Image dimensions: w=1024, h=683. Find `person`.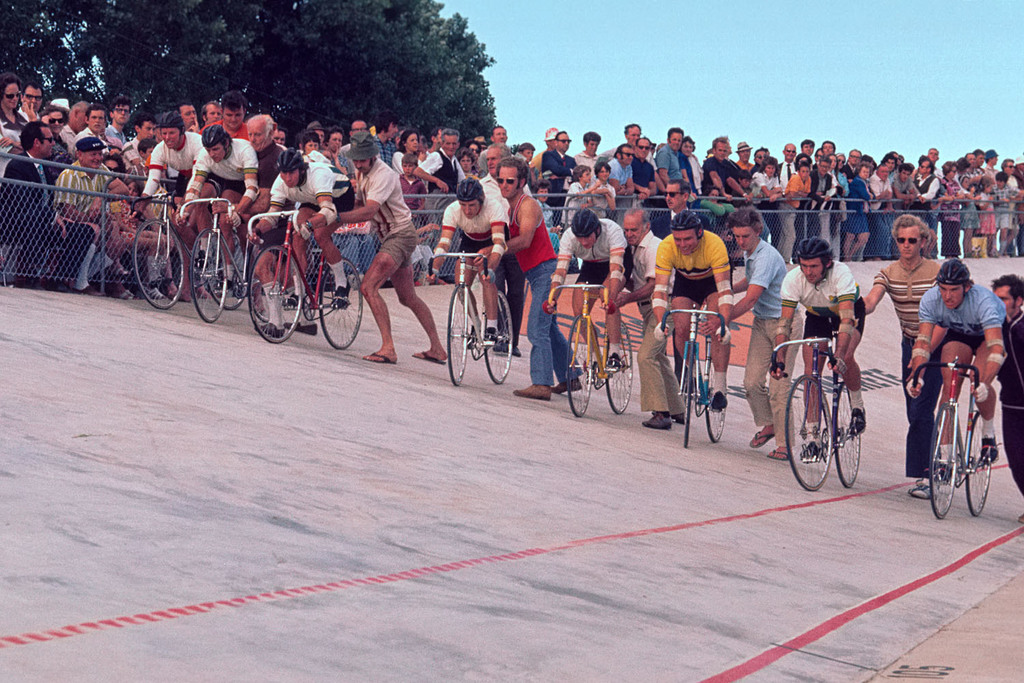
(326,124,347,173).
